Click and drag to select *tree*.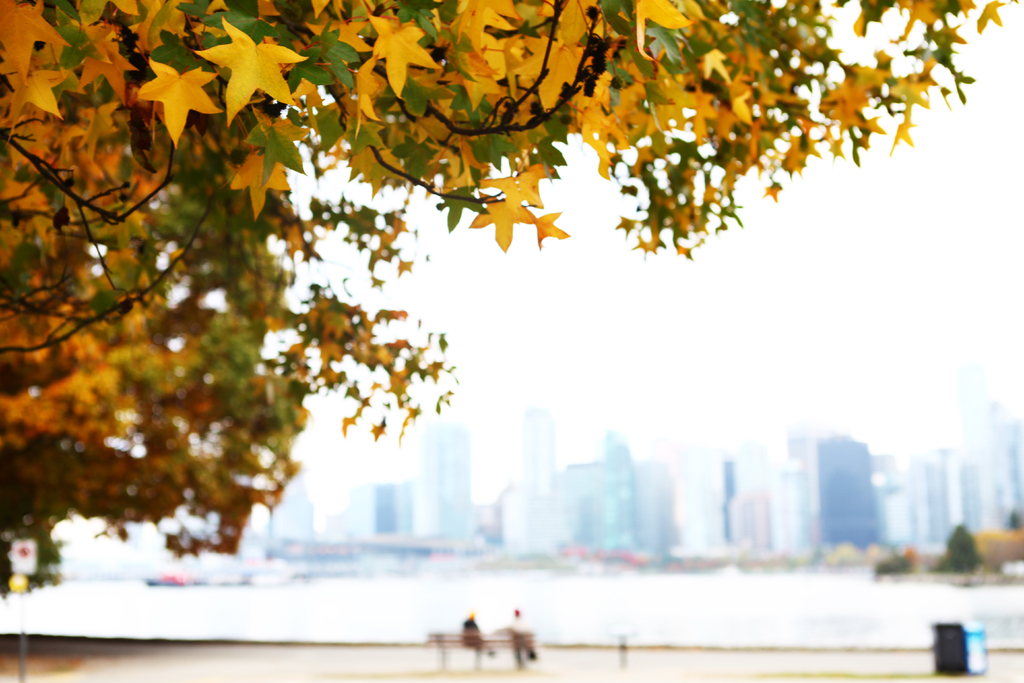
Selection: crop(0, 0, 1017, 597).
